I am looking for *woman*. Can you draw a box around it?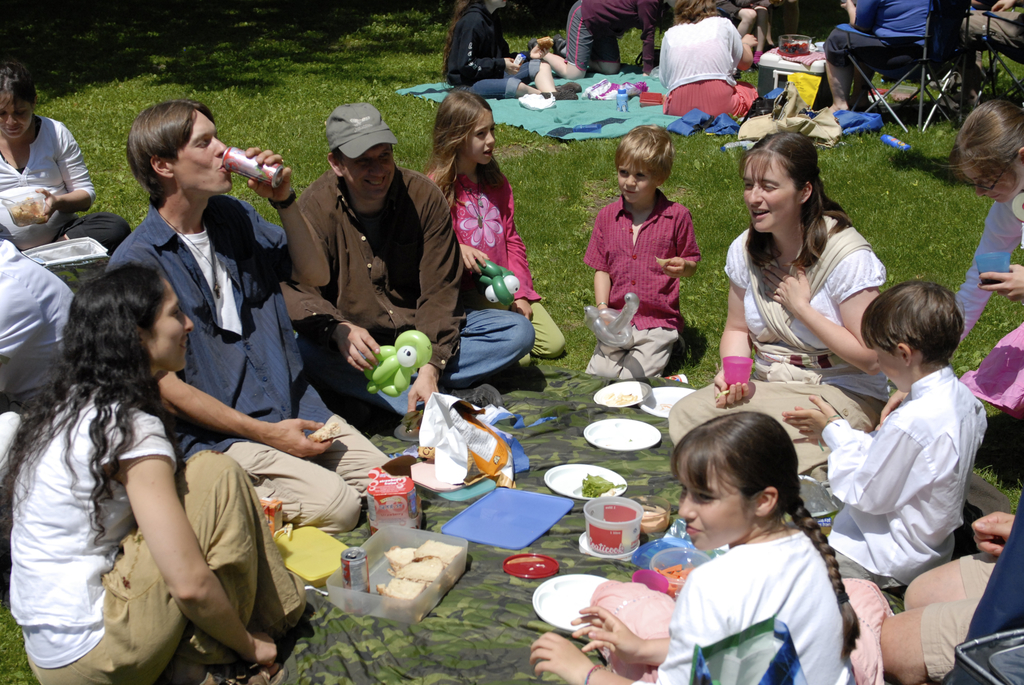
Sure, the bounding box is Rect(659, 0, 757, 118).
